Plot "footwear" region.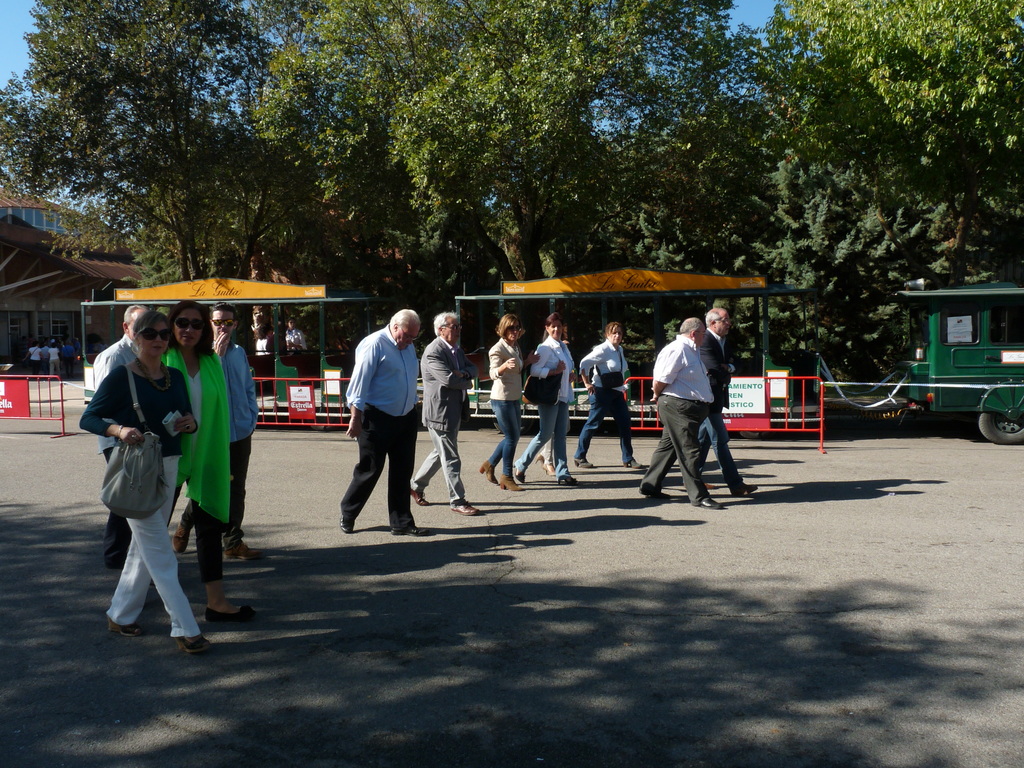
Plotted at (202, 602, 258, 621).
